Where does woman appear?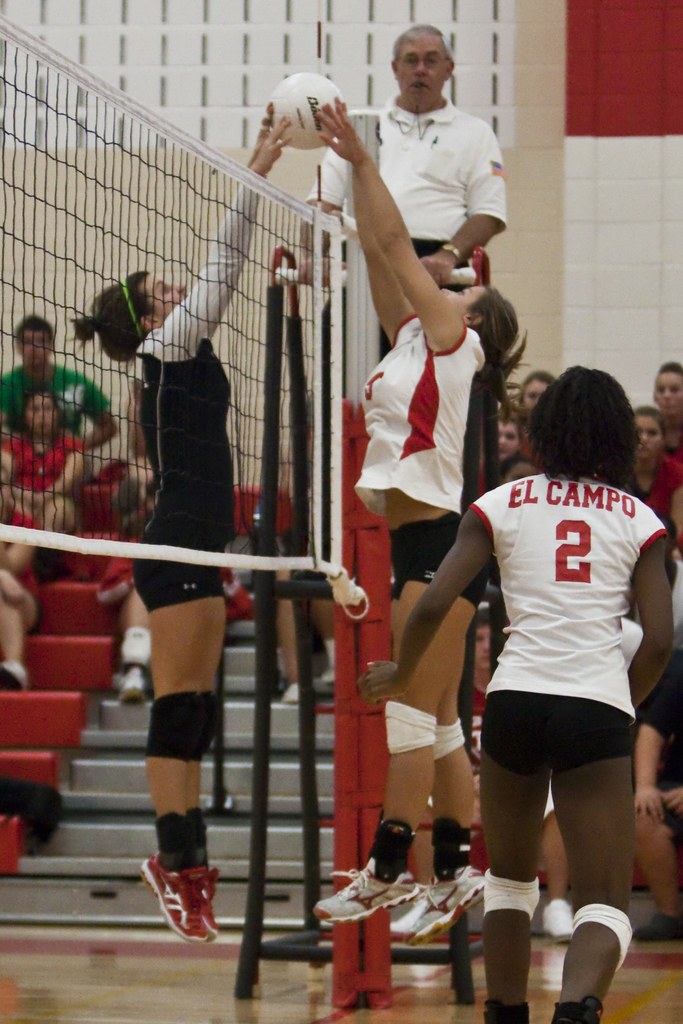
Appears at region(0, 396, 83, 581).
